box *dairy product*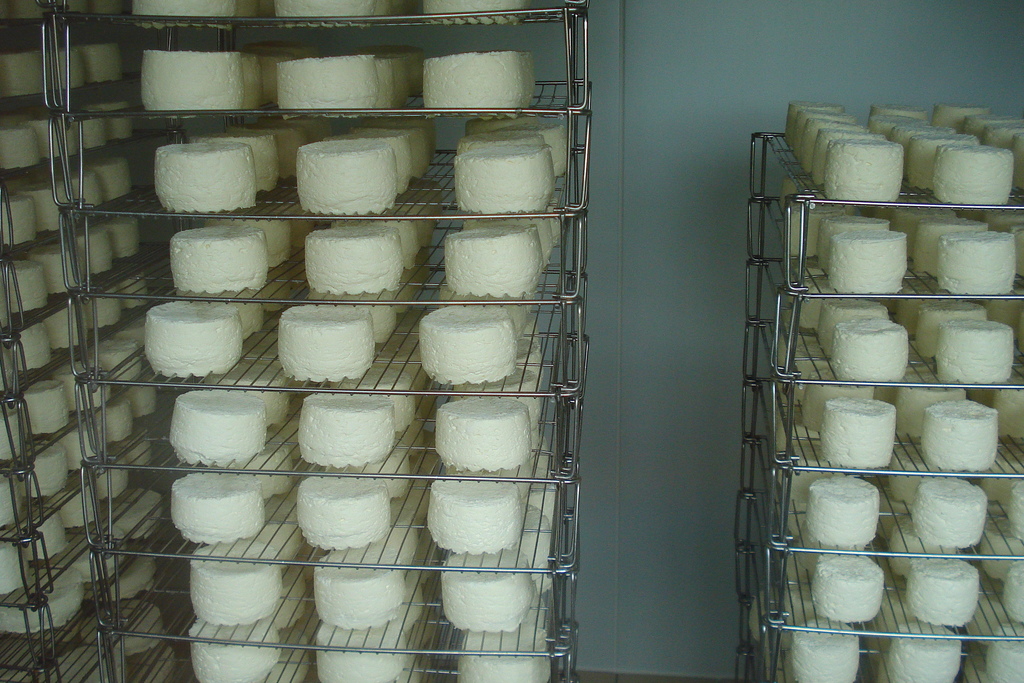
[x1=796, y1=636, x2=868, y2=682]
